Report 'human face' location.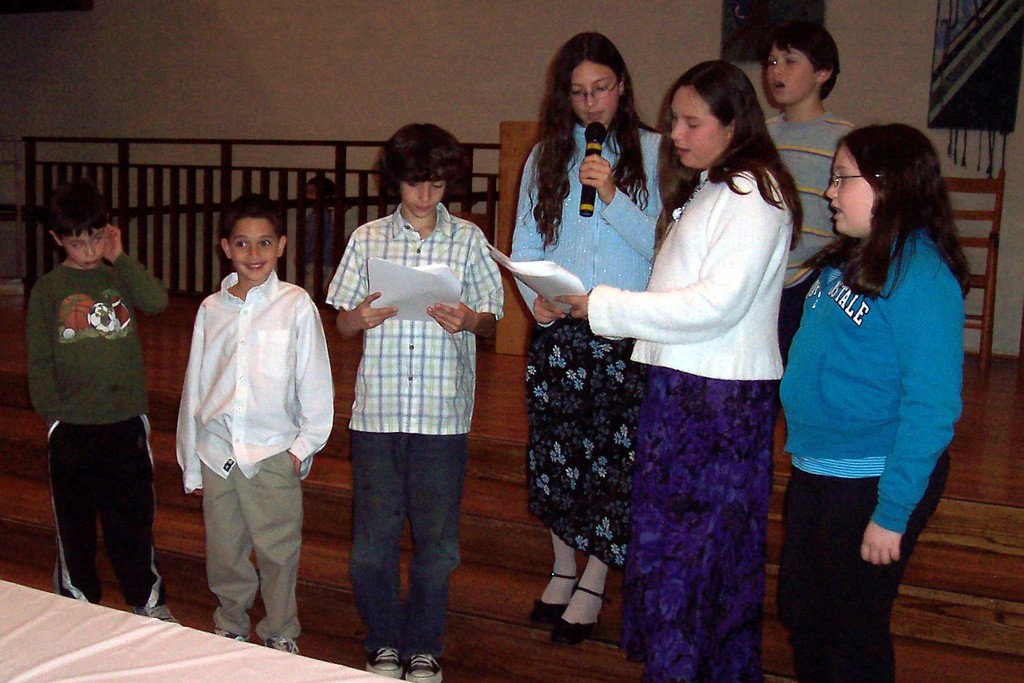
Report: x1=394 y1=179 x2=445 y2=218.
